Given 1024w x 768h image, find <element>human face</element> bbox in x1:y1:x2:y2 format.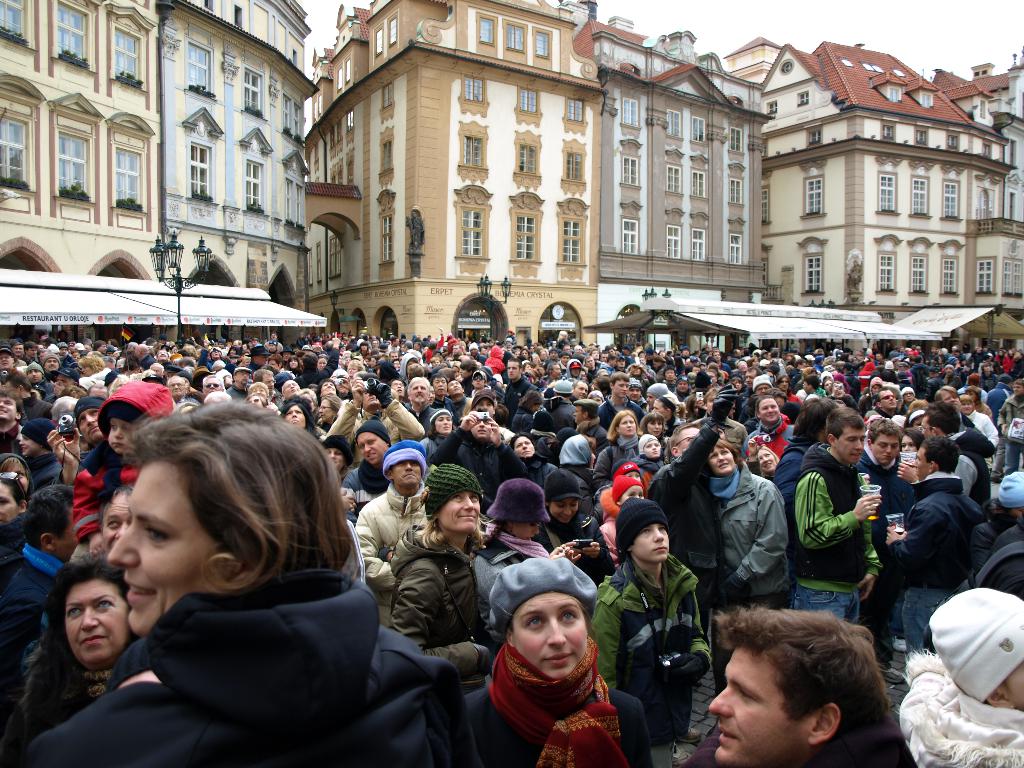
711:647:802:767.
